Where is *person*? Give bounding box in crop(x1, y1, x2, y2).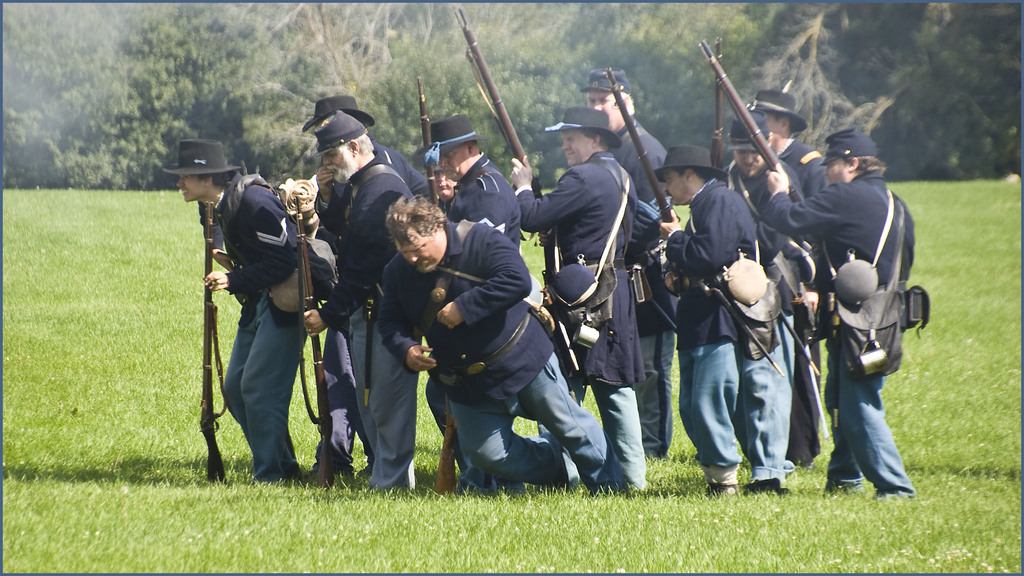
crop(155, 131, 330, 491).
